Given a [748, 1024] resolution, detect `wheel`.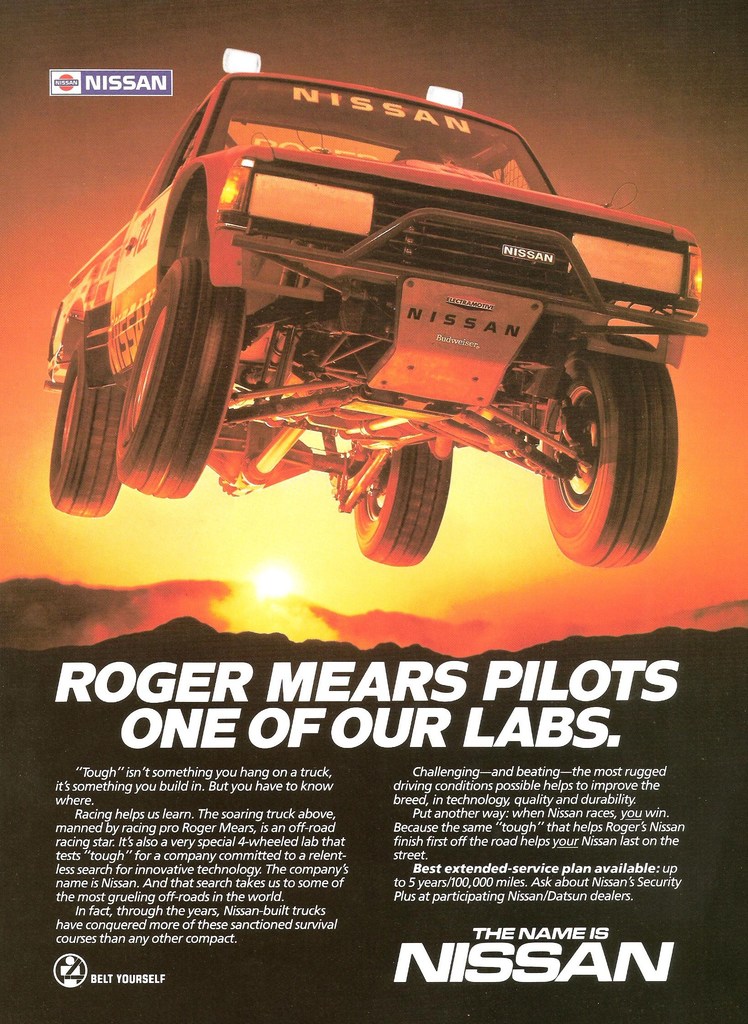
(343,426,455,580).
